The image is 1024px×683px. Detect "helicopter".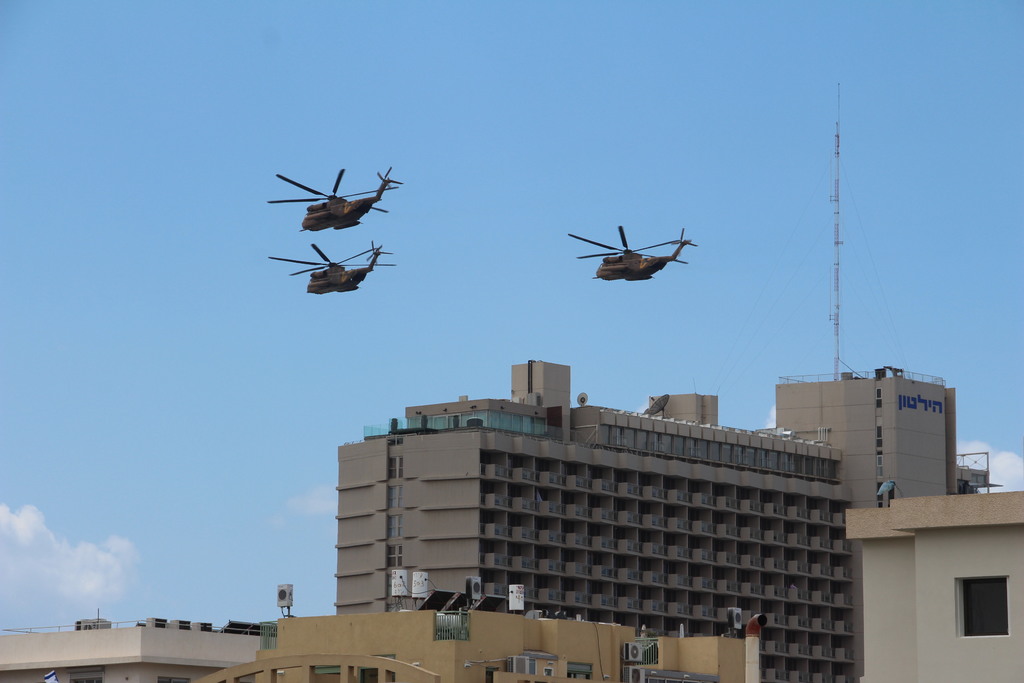
Detection: 269,164,405,231.
